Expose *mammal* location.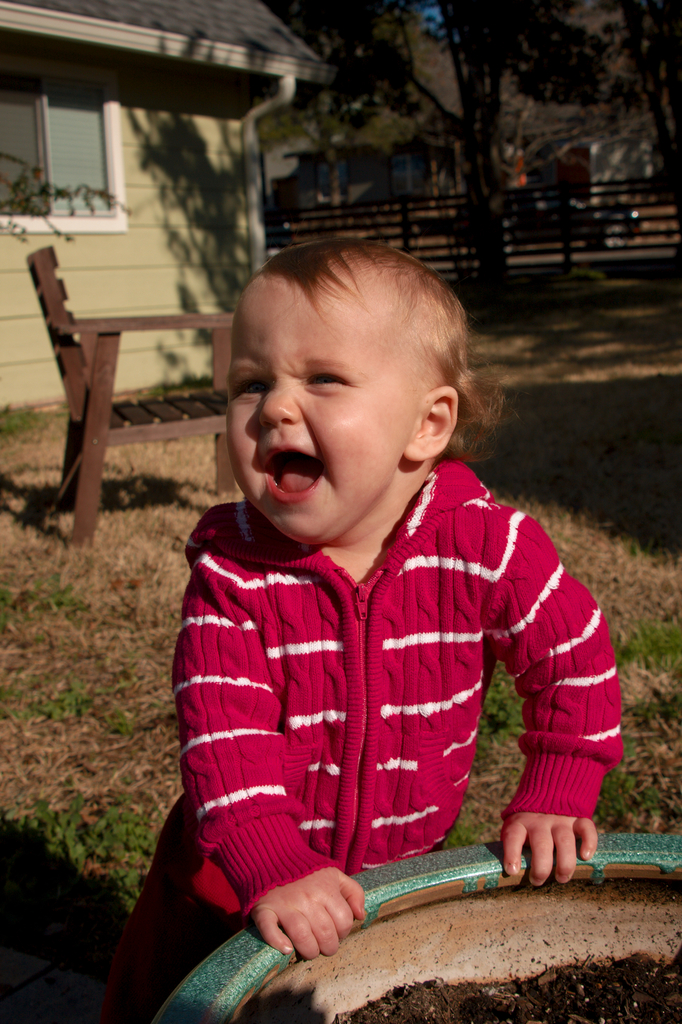
Exposed at (x1=126, y1=216, x2=617, y2=954).
